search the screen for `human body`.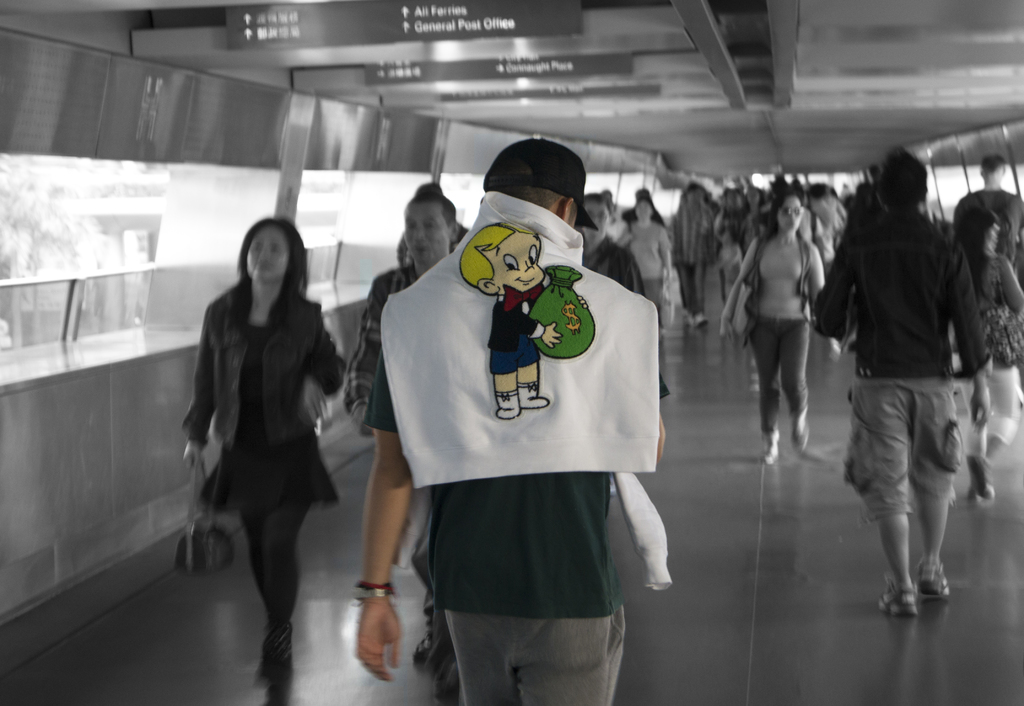
Found at [x1=177, y1=215, x2=353, y2=675].
